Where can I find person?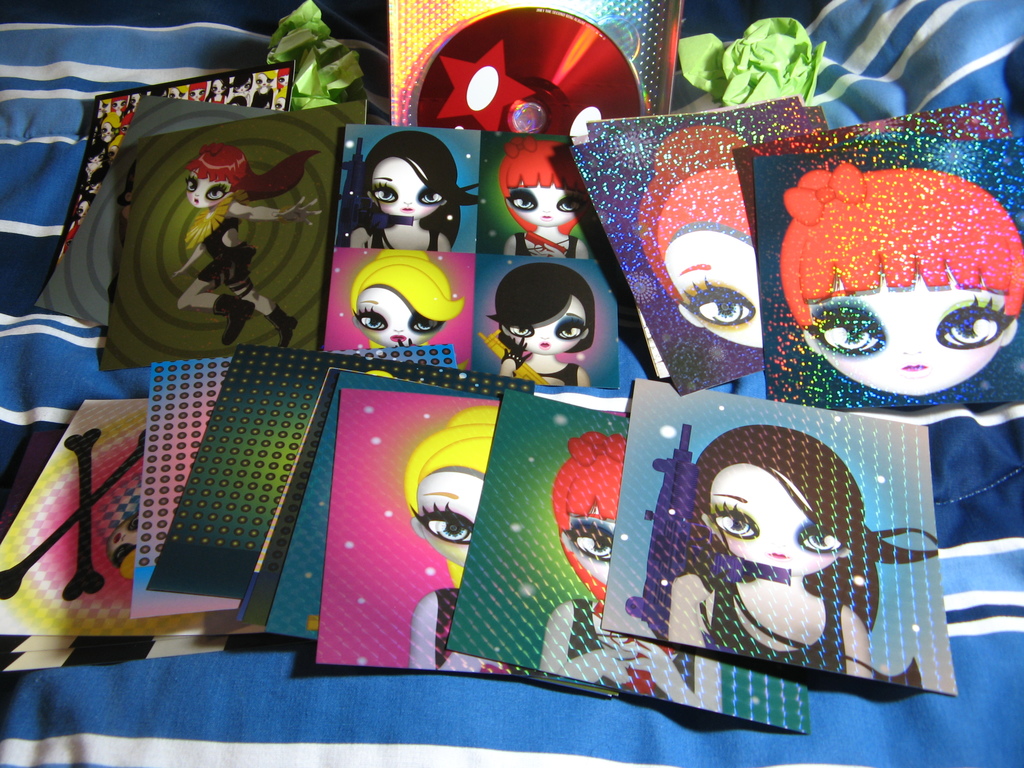
You can find it at locate(411, 409, 519, 675).
